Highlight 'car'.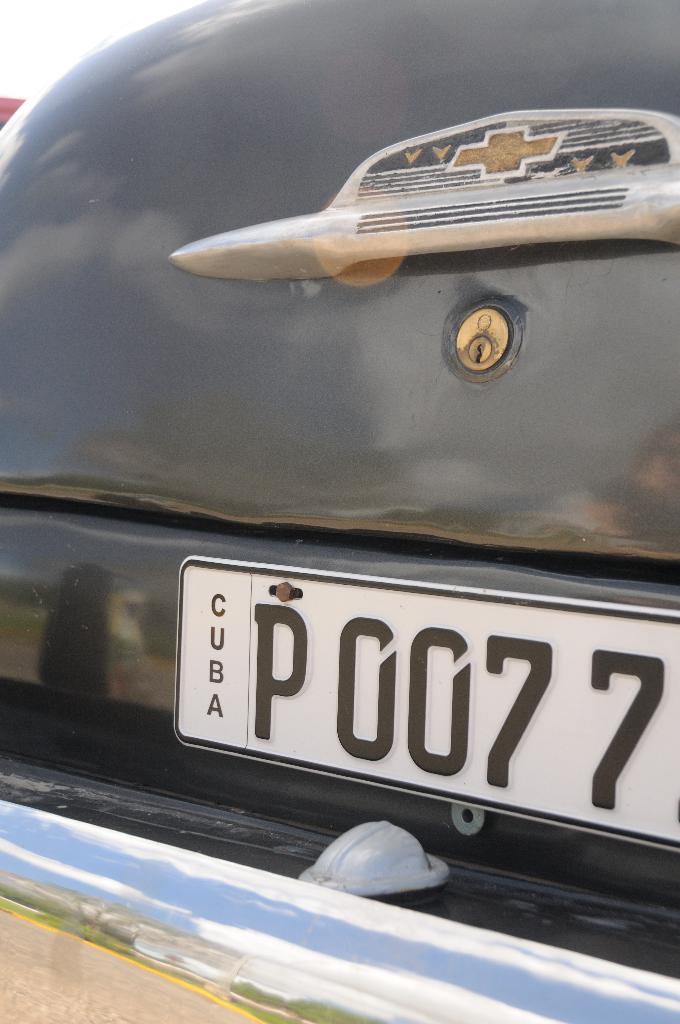
Highlighted region: bbox=[47, 92, 679, 754].
